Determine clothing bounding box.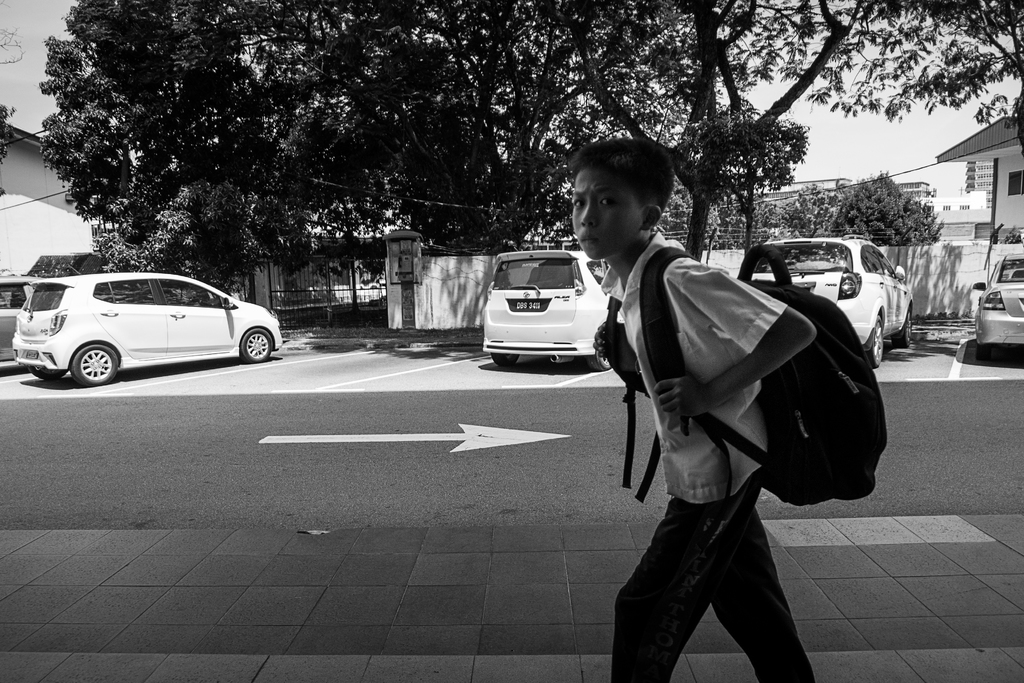
Determined: <box>590,200,874,633</box>.
